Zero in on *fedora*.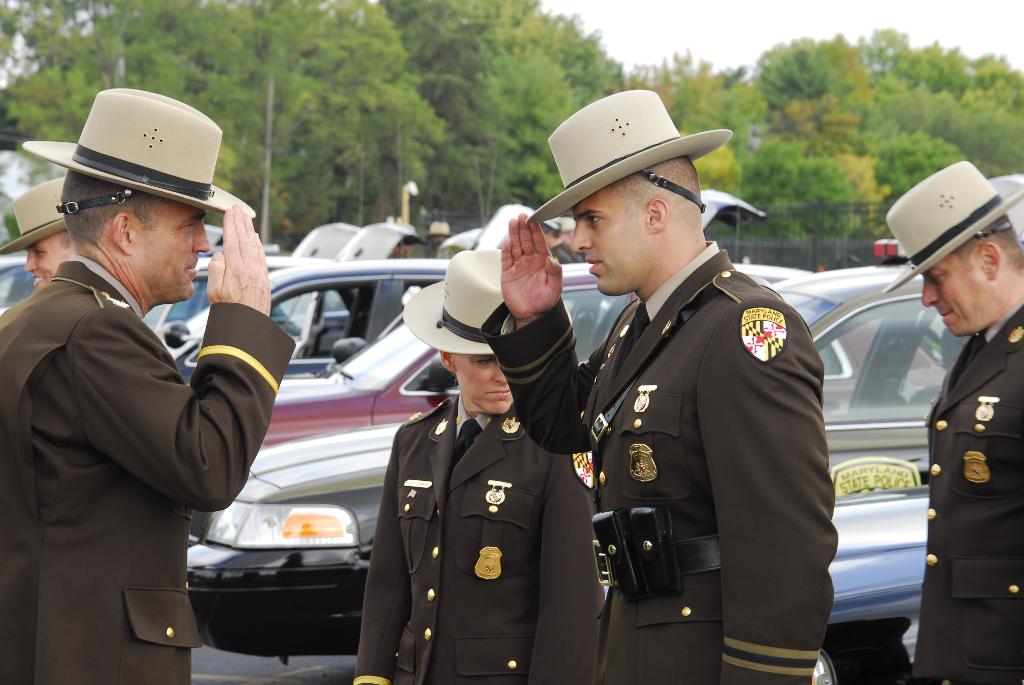
Zeroed in: 0, 174, 75, 253.
